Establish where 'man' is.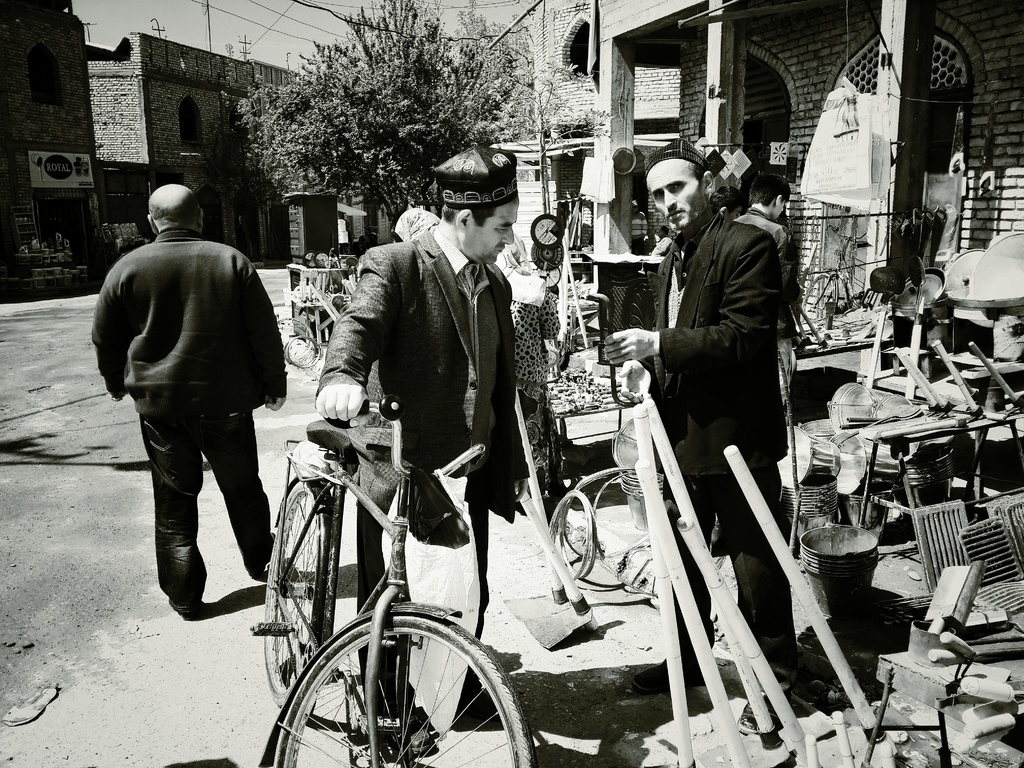
Established at (318,143,527,744).
